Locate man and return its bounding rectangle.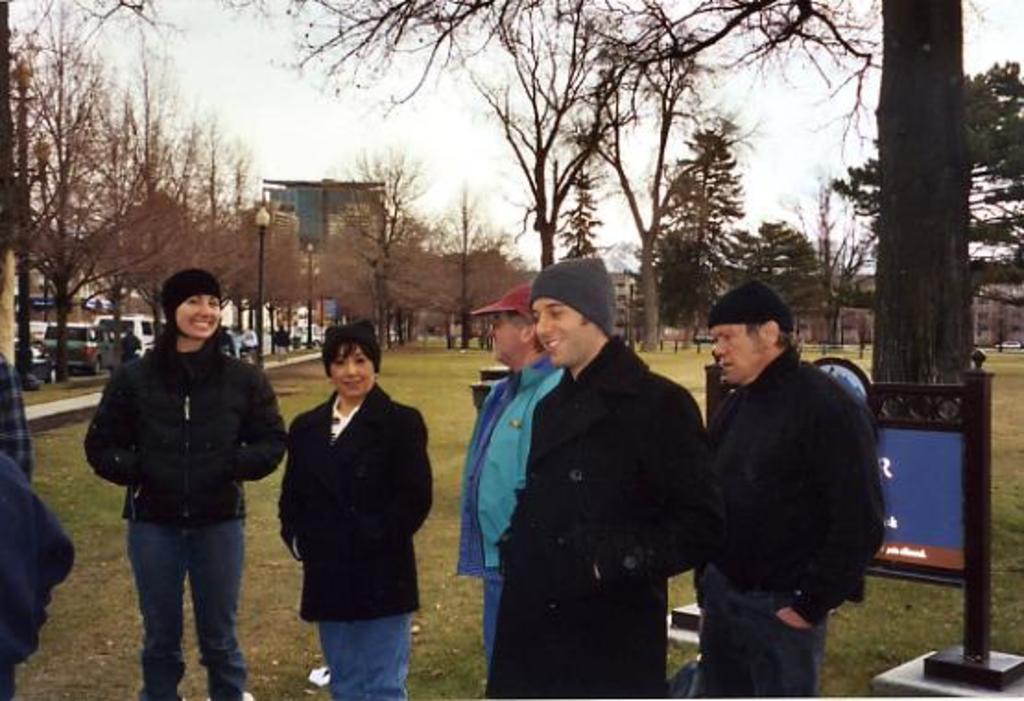
692 277 891 699.
